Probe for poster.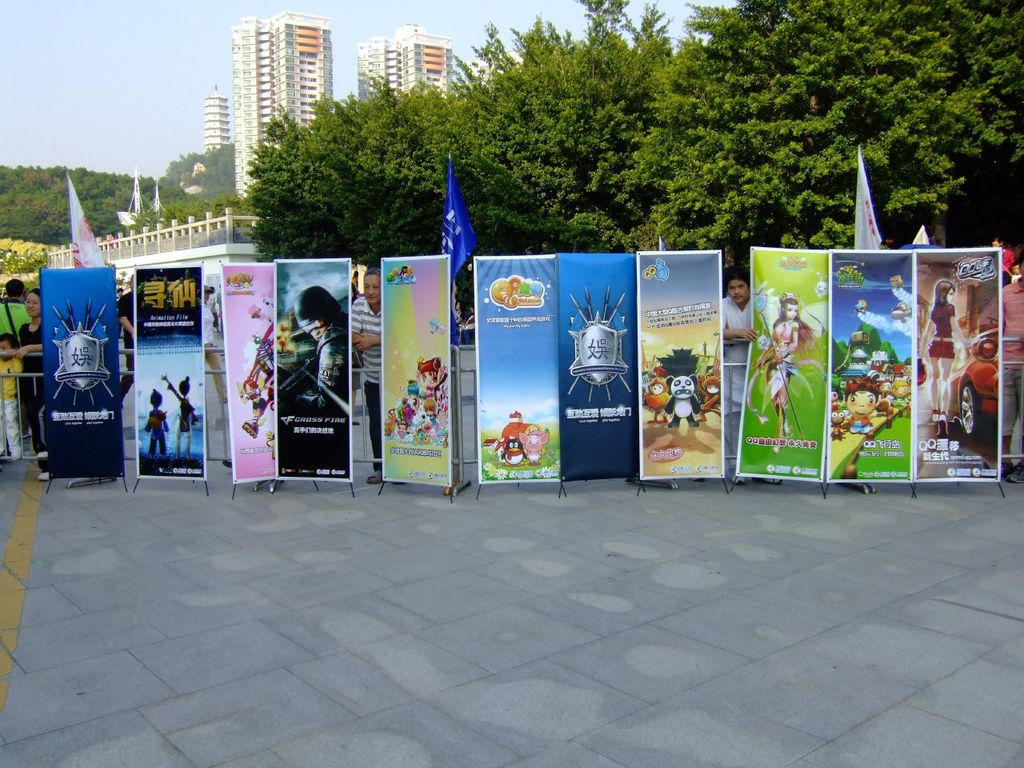
Probe result: <bbox>41, 266, 122, 475</bbox>.
